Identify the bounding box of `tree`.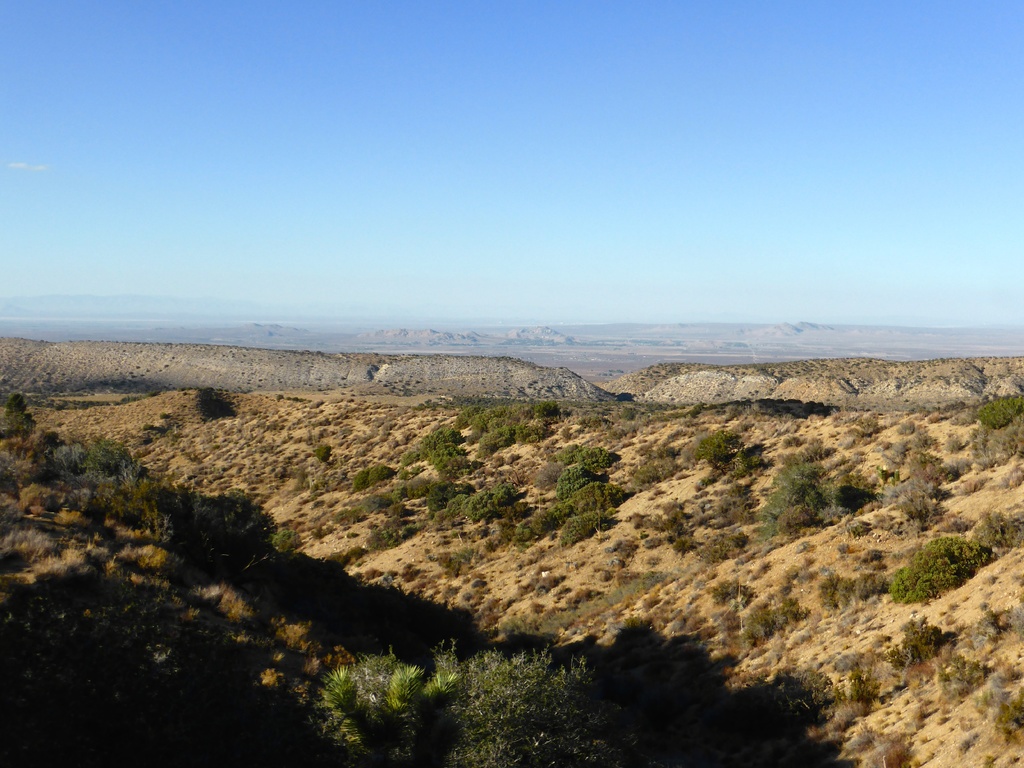
388 422 477 477.
